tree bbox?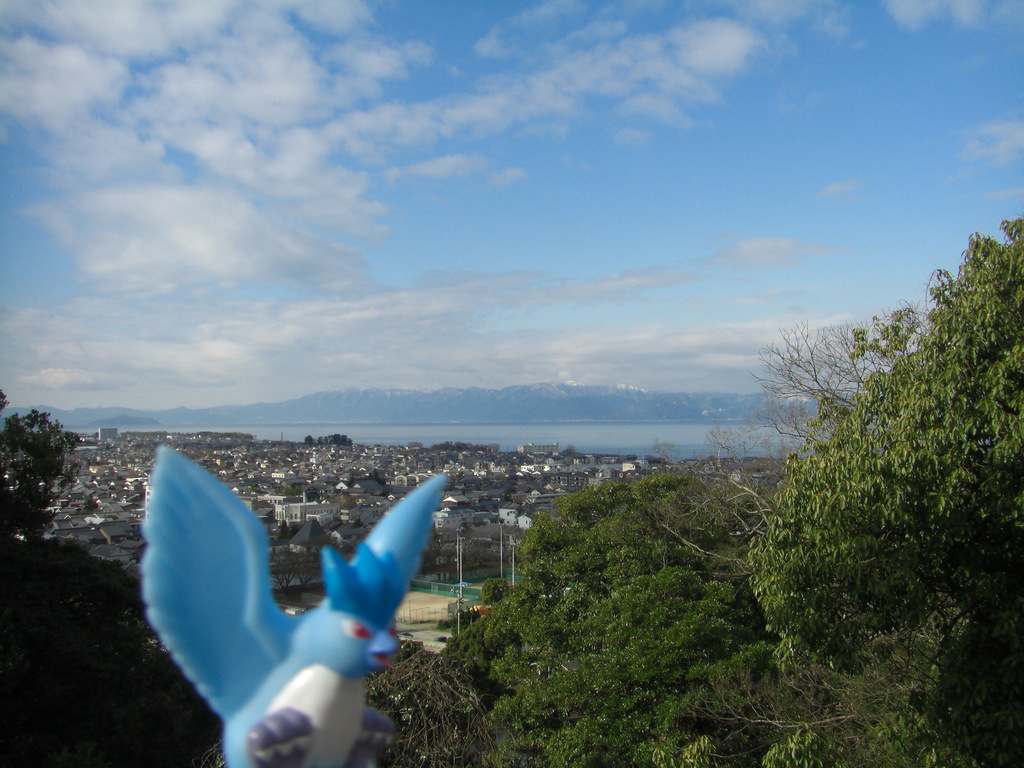
684 692 1002 767
